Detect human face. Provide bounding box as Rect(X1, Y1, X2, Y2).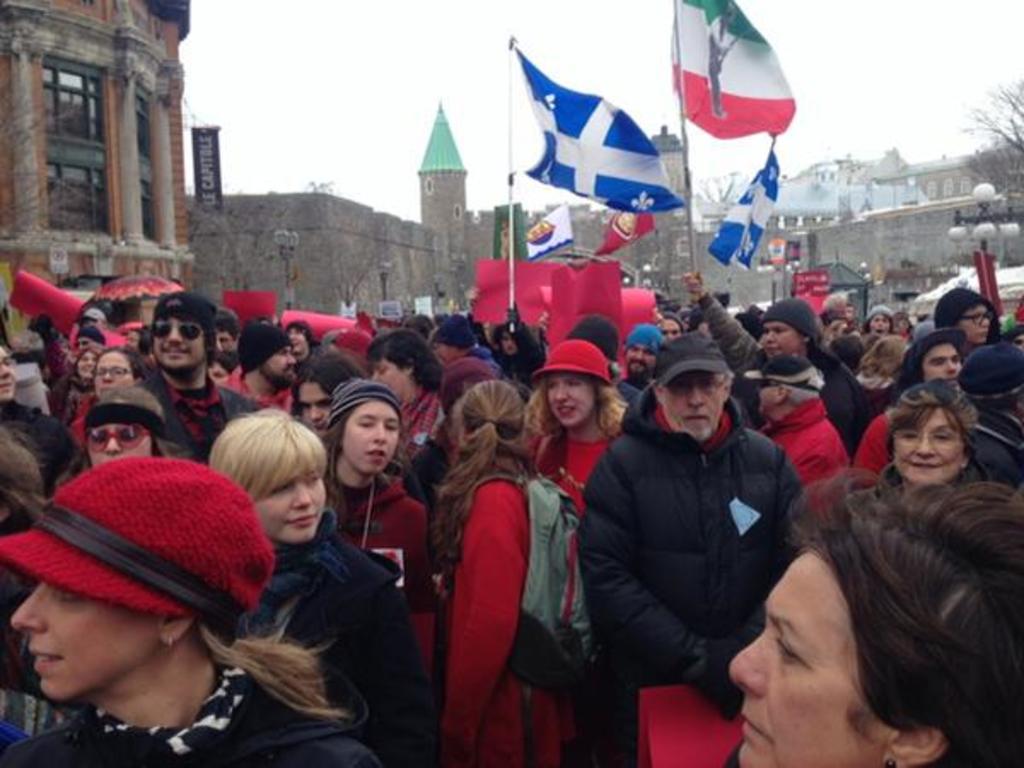
Rect(546, 375, 587, 428).
